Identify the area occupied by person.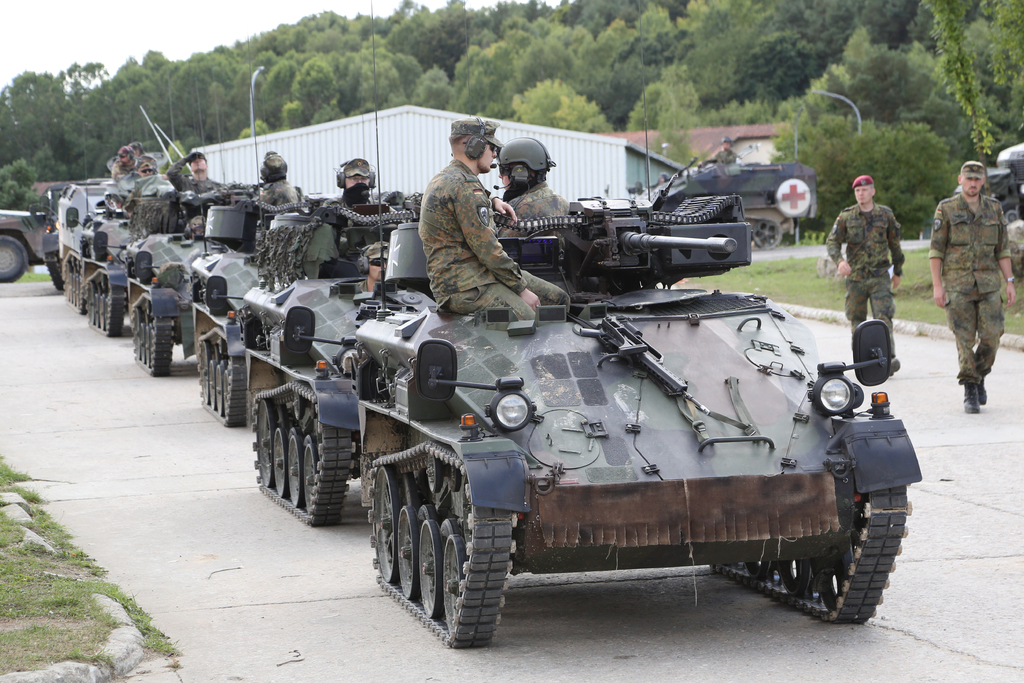
Area: rect(138, 161, 158, 179).
